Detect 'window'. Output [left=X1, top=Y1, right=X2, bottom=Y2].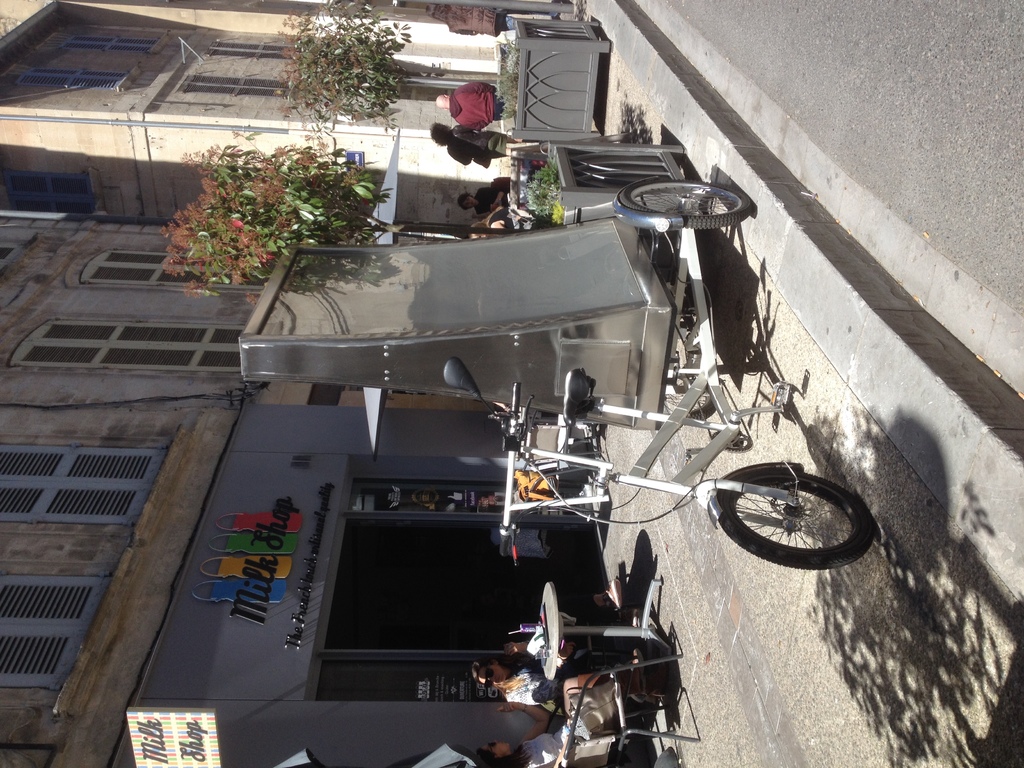
[left=68, top=243, right=264, bottom=285].
